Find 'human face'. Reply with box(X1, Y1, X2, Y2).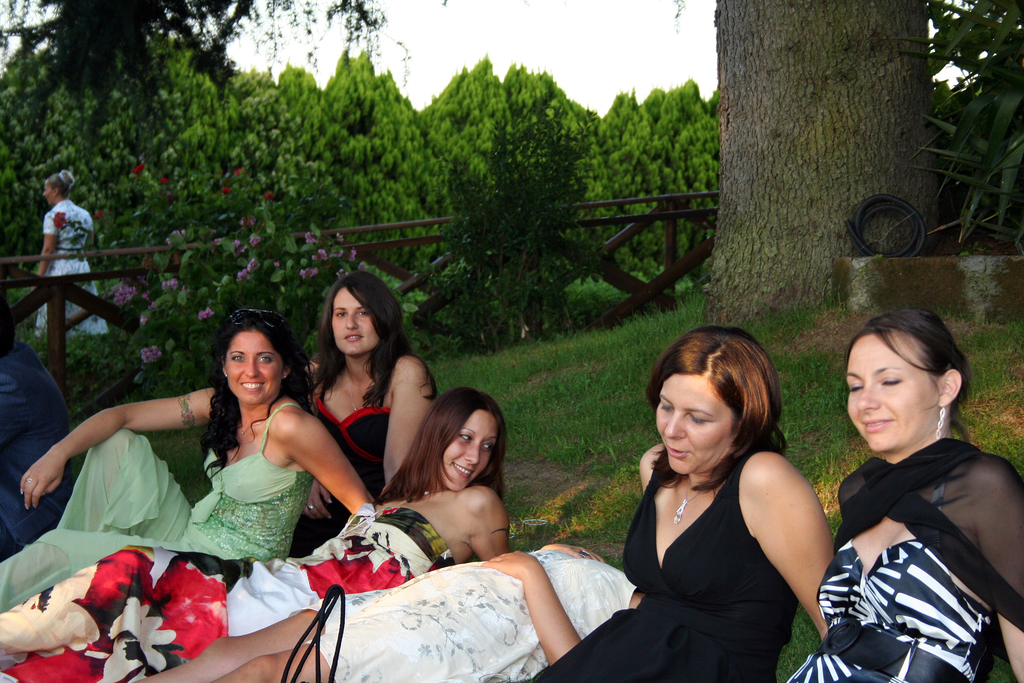
box(227, 334, 283, 399).
